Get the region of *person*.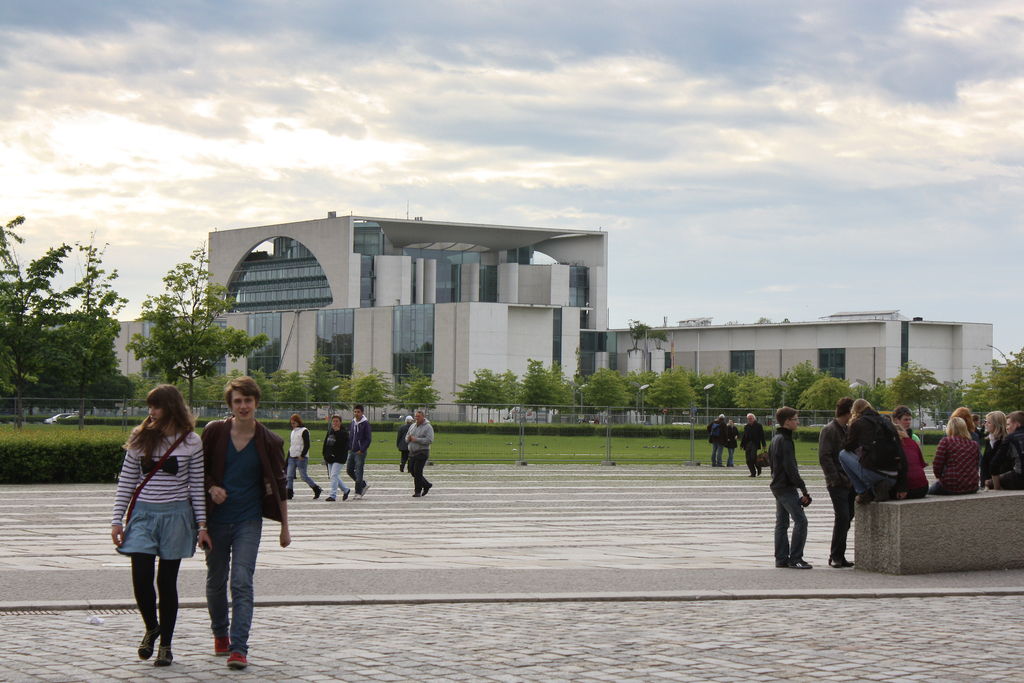
{"left": 287, "top": 409, "right": 321, "bottom": 504}.
